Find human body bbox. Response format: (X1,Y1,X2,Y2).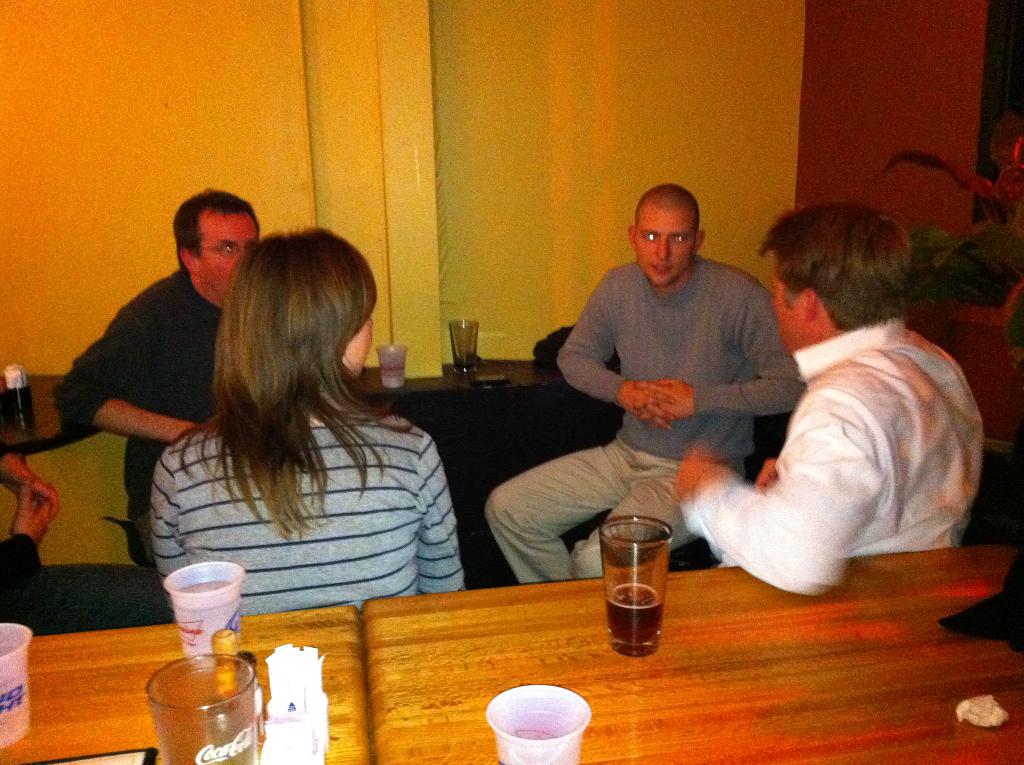
(644,219,983,637).
